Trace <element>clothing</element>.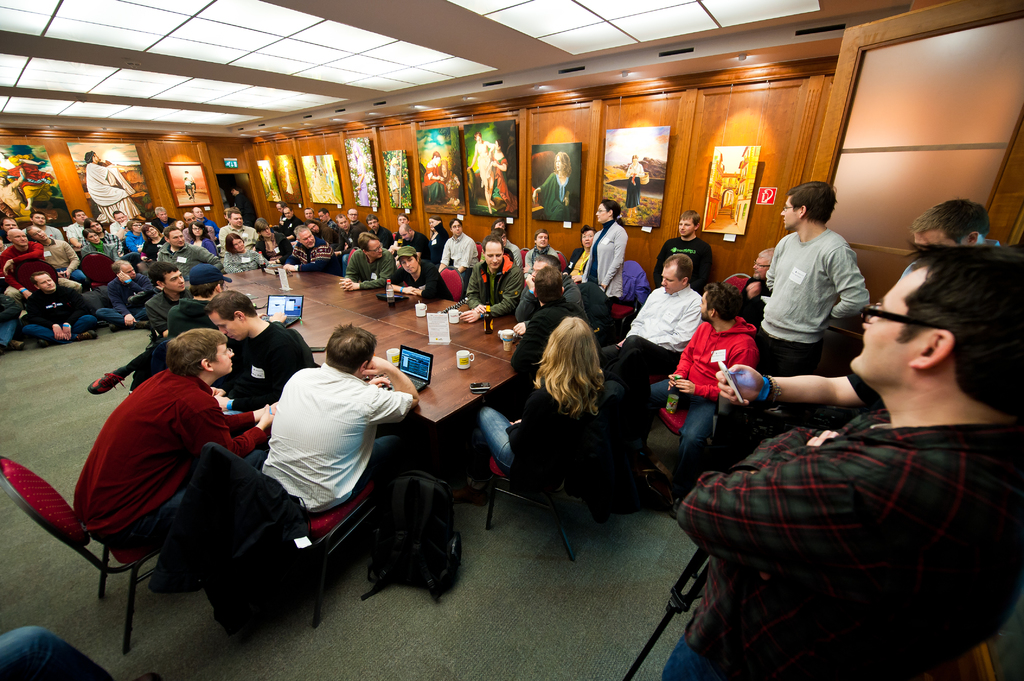
Traced to select_region(7, 157, 54, 201).
